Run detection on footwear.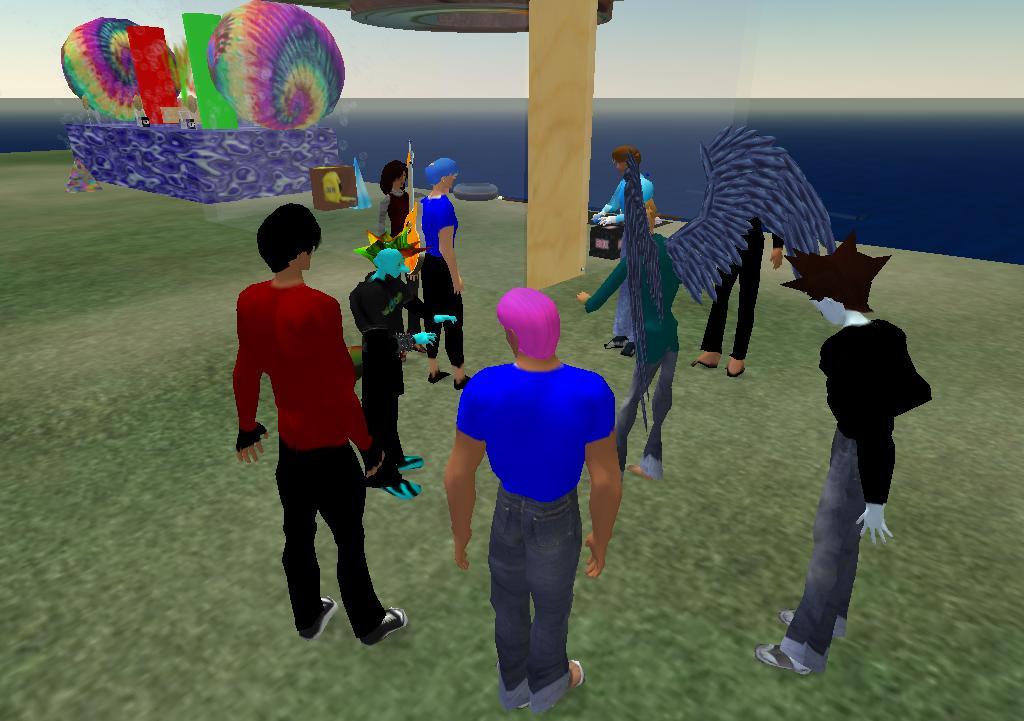
Result: (626, 463, 648, 477).
